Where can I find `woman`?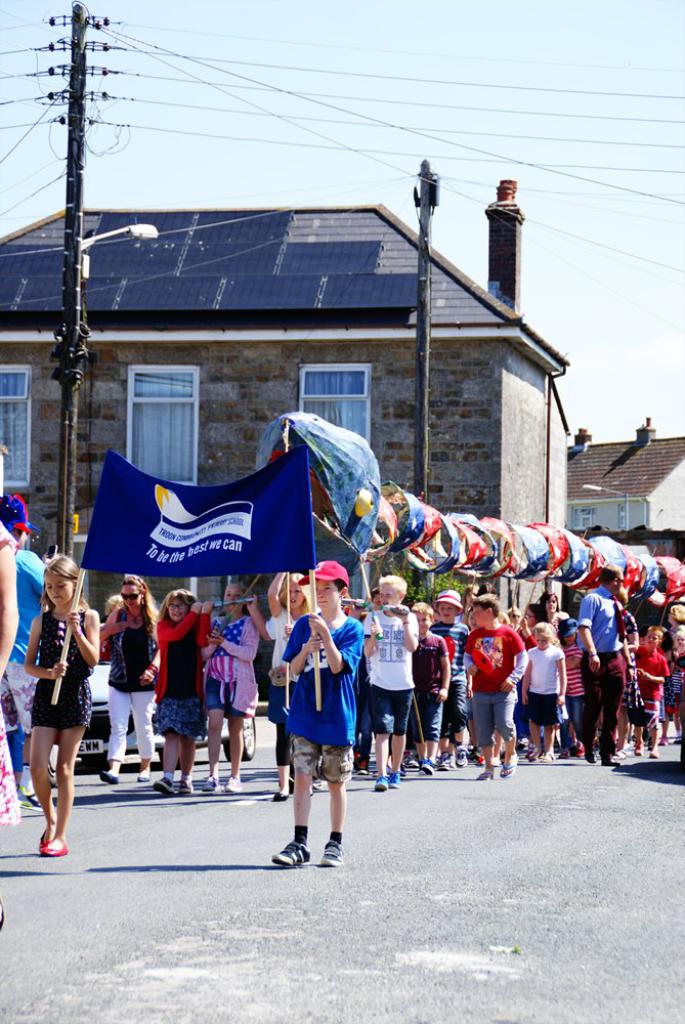
You can find it at left=202, top=583, right=260, bottom=799.
